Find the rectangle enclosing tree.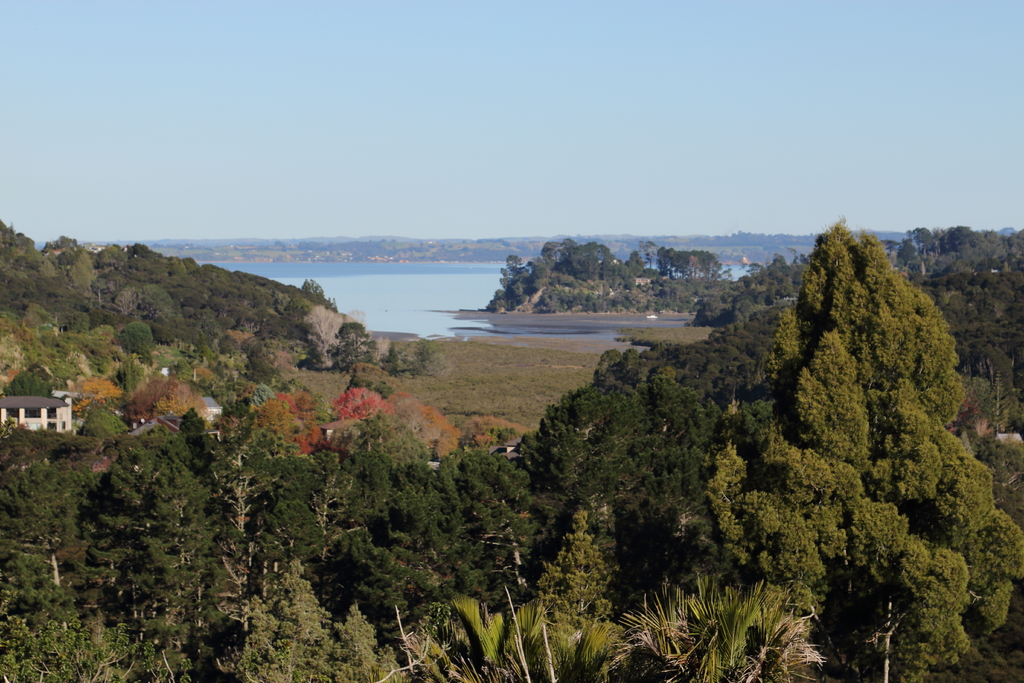
x1=110 y1=359 x2=147 y2=393.
